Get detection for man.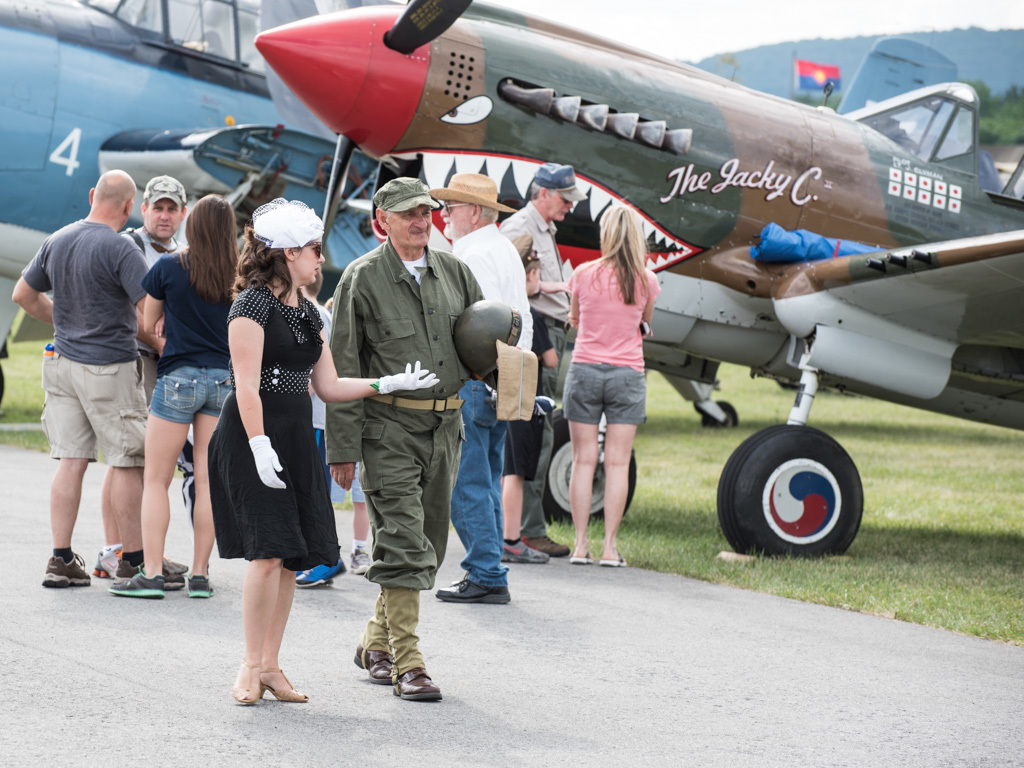
Detection: bbox(429, 171, 544, 608).
